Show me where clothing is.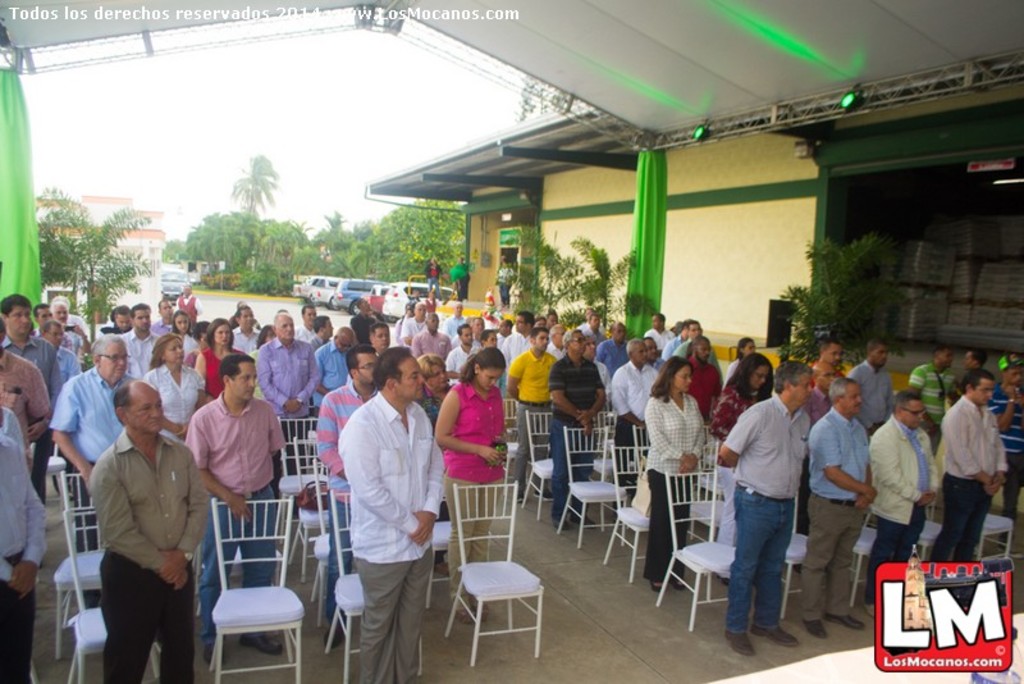
clothing is at [left=449, top=475, right=506, bottom=589].
